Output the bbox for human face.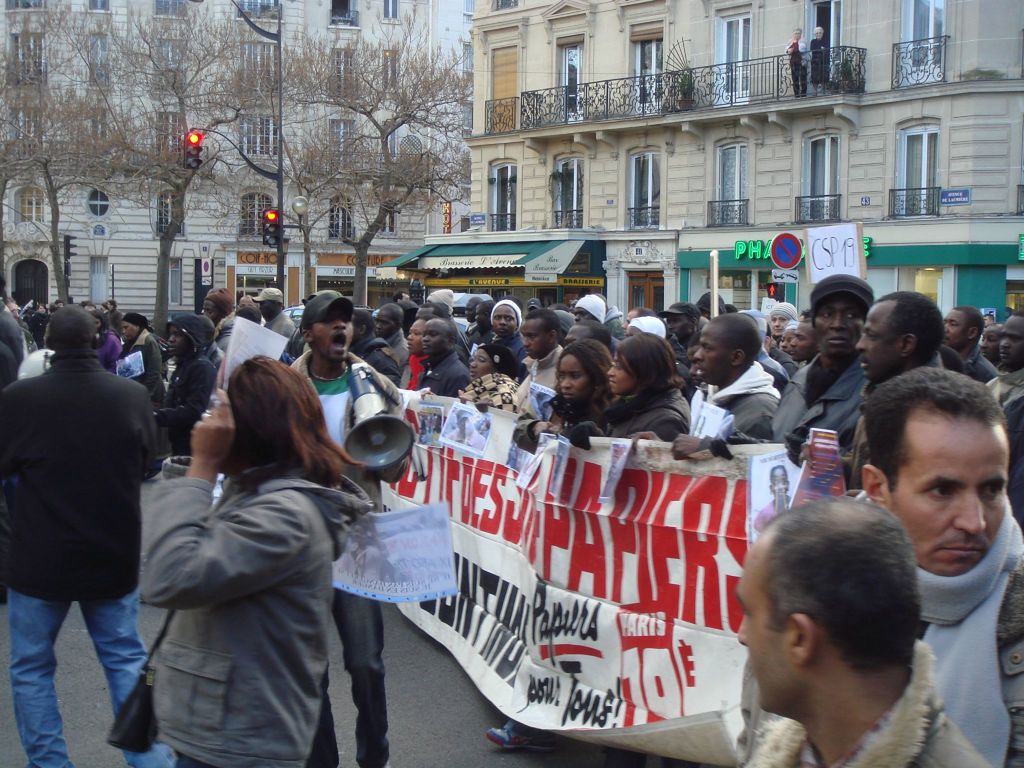
left=602, top=344, right=636, bottom=397.
